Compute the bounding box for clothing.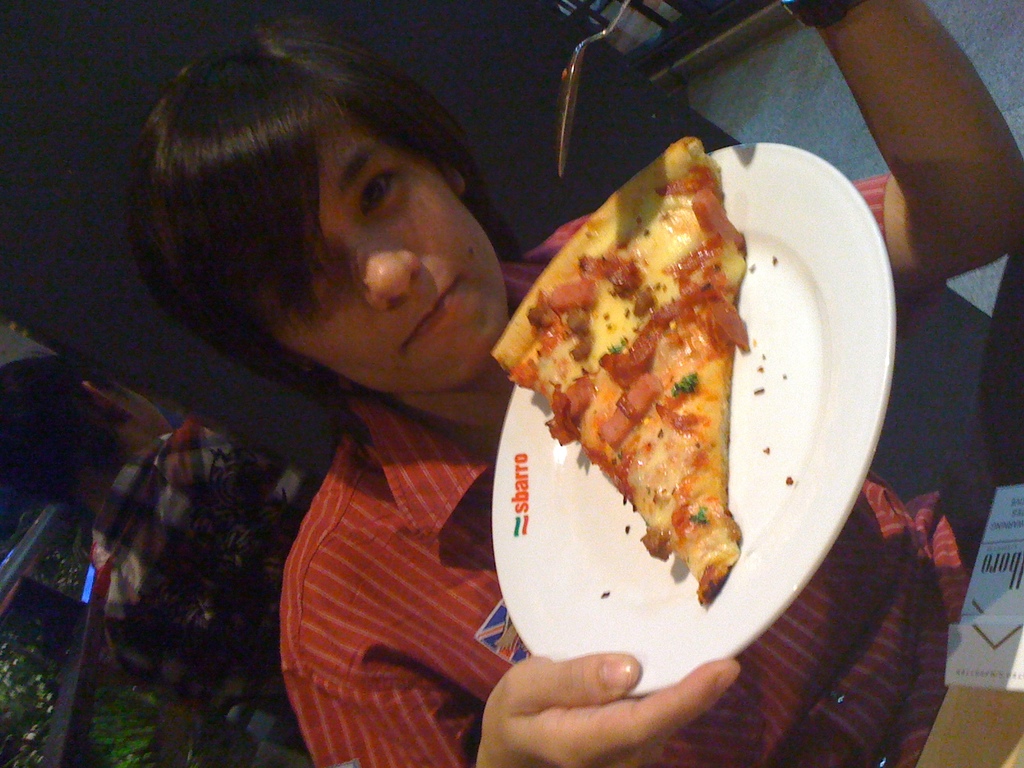
rect(283, 214, 984, 767).
